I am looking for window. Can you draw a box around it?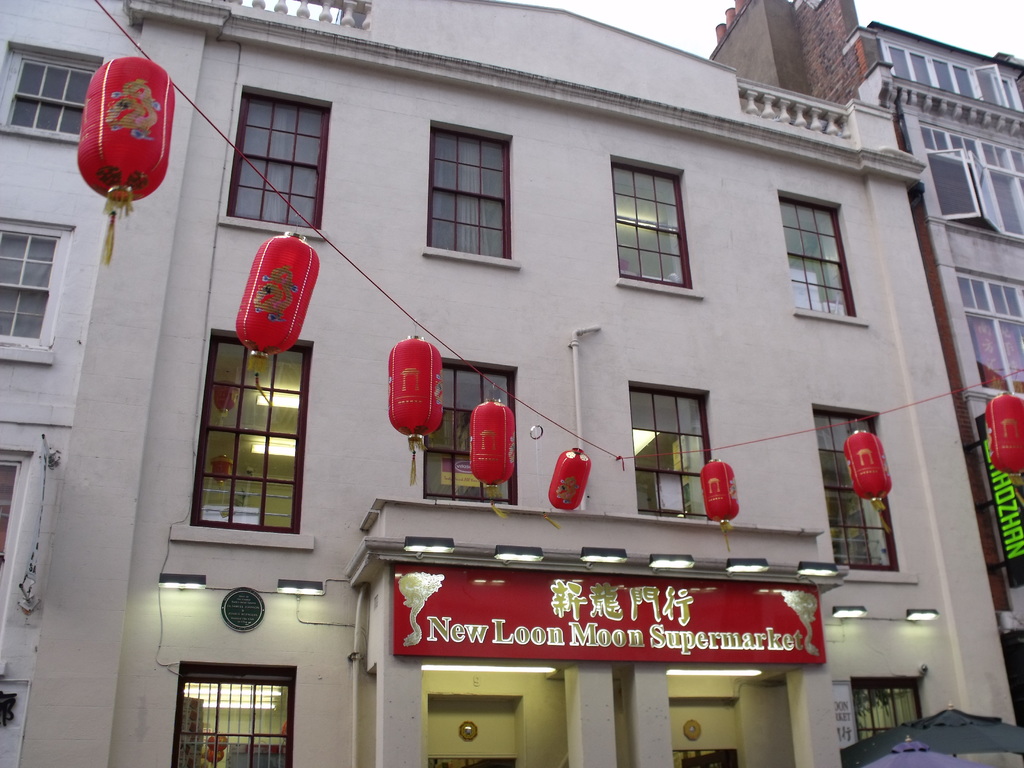
Sure, the bounding box is pyautogui.locateOnScreen(0, 45, 103, 138).
